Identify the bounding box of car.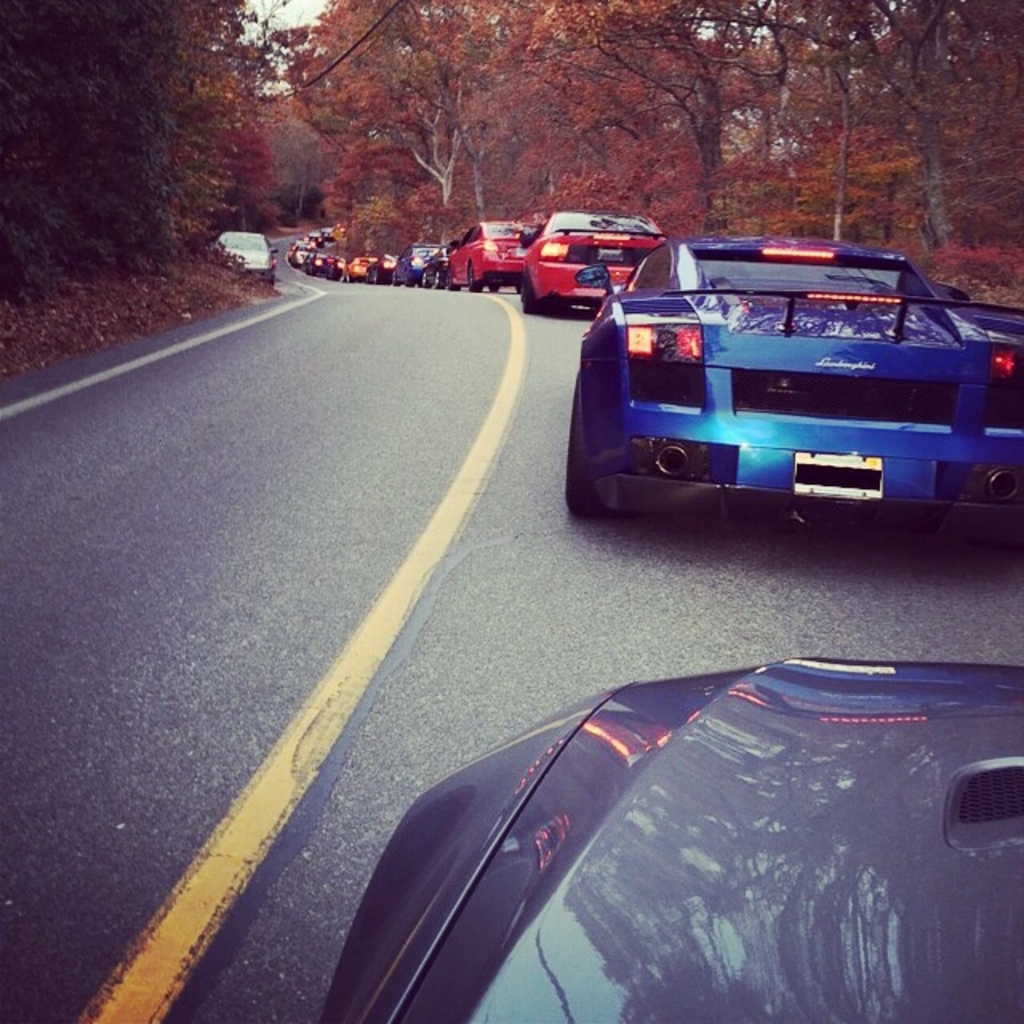
<bbox>558, 238, 1013, 562</bbox>.
